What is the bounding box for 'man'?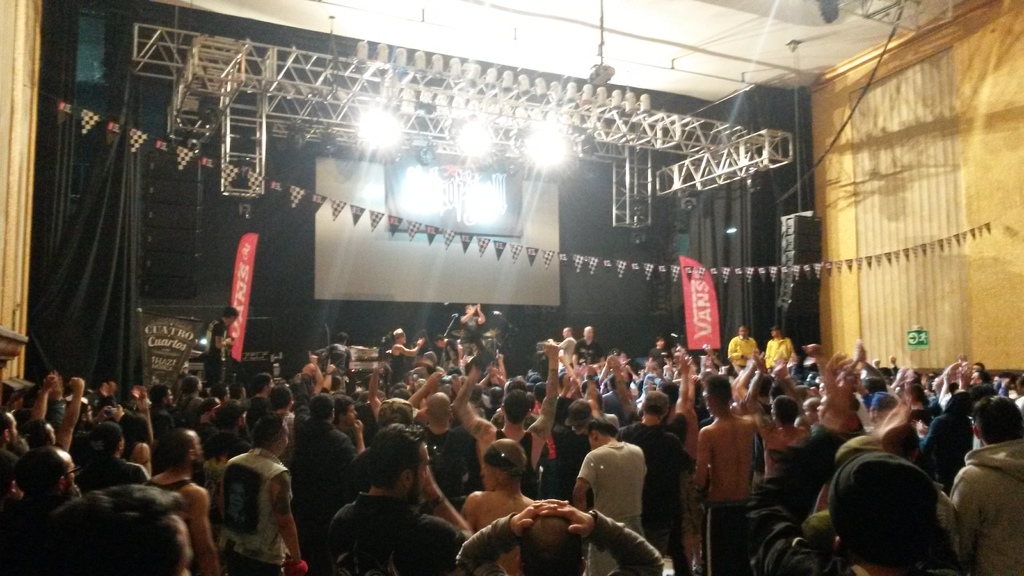
(left=204, top=306, right=239, bottom=390).
